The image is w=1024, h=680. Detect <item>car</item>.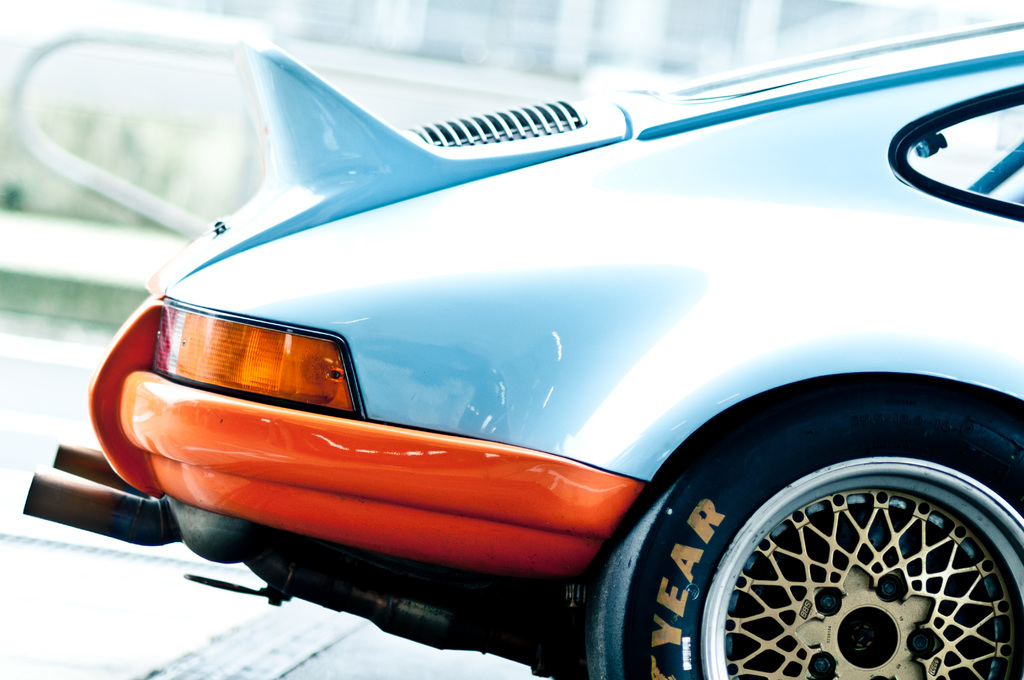
Detection: BBox(19, 17, 1023, 679).
